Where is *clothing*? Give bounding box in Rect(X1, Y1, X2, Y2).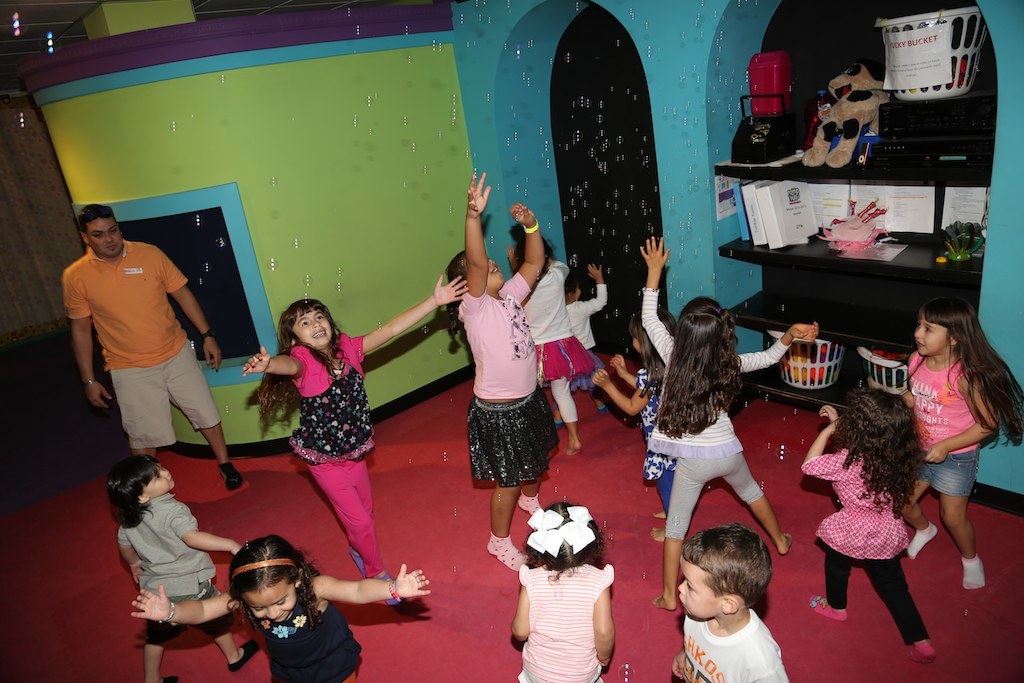
Rect(631, 348, 676, 518).
